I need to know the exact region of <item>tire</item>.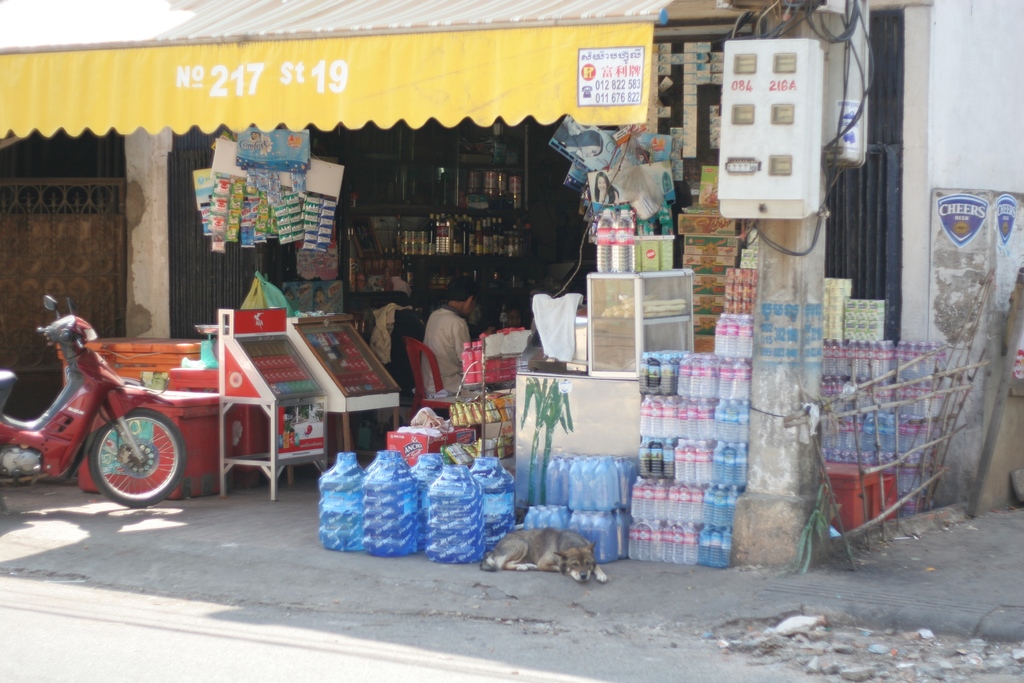
Region: region(76, 413, 166, 501).
